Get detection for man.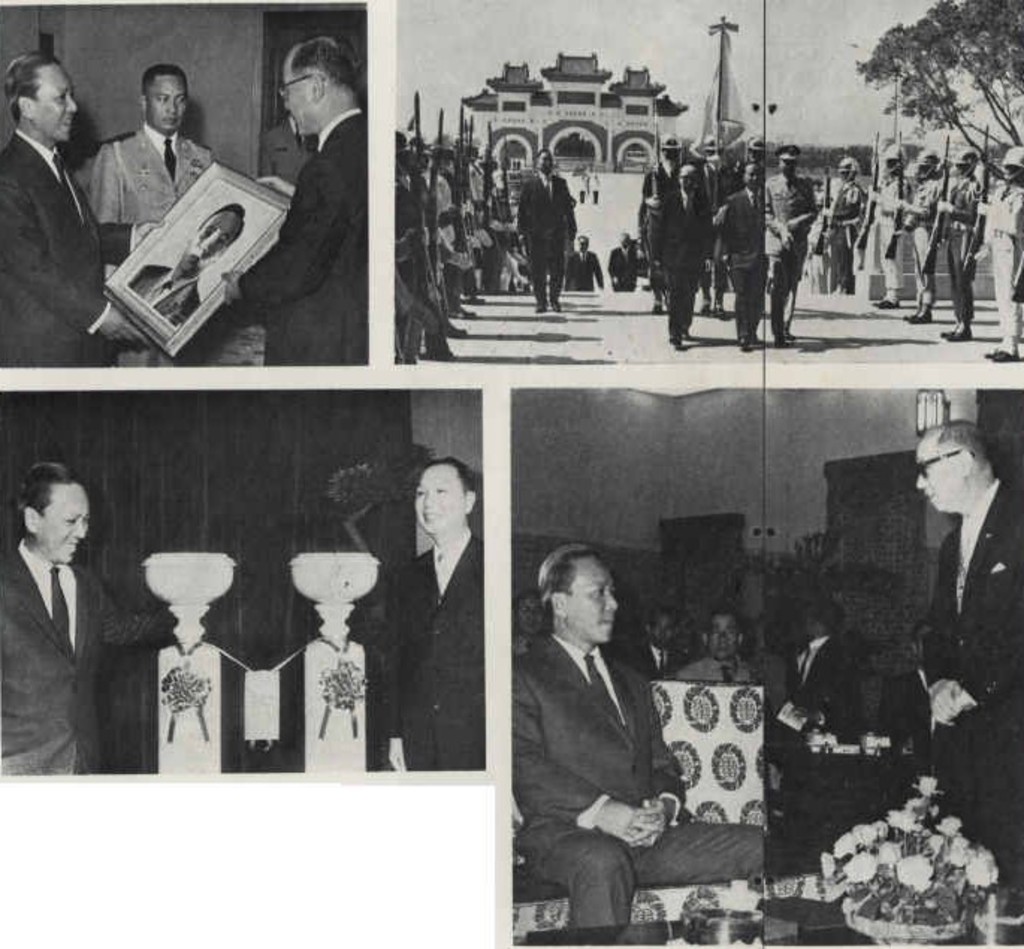
Detection: locate(798, 161, 839, 309).
